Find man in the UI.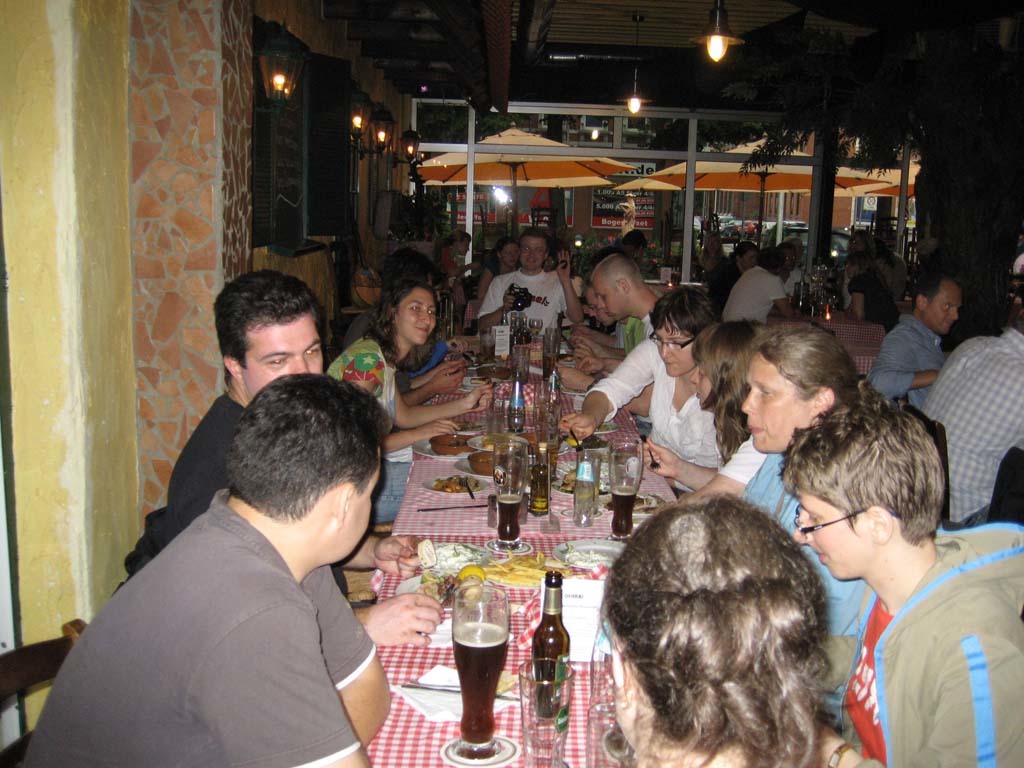
UI element at [left=549, top=250, right=661, bottom=417].
